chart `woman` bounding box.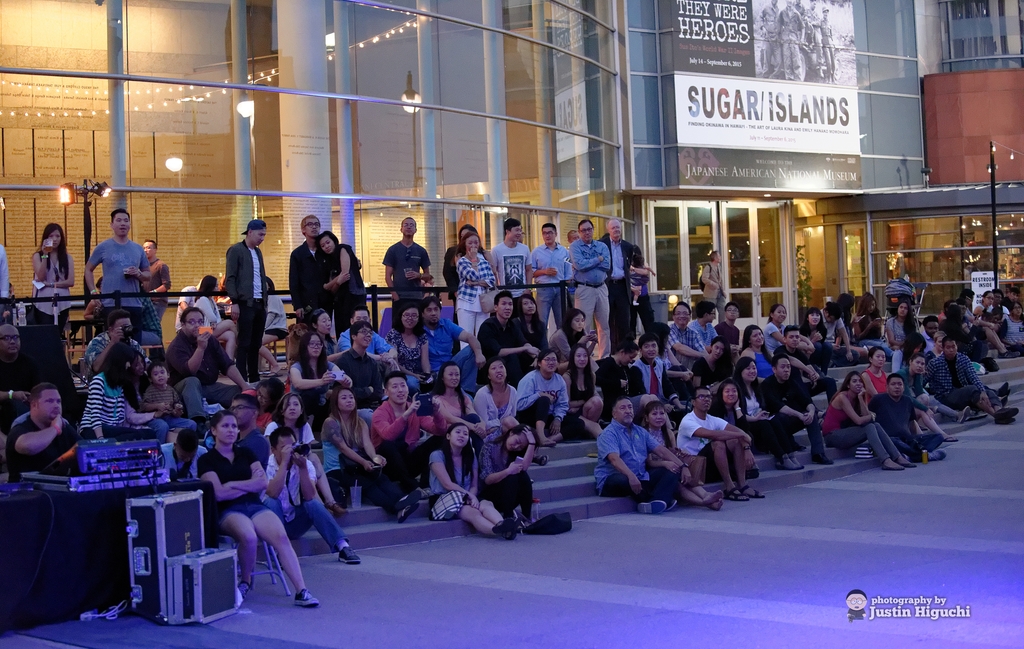
Charted: {"left": 692, "top": 335, "right": 733, "bottom": 390}.
